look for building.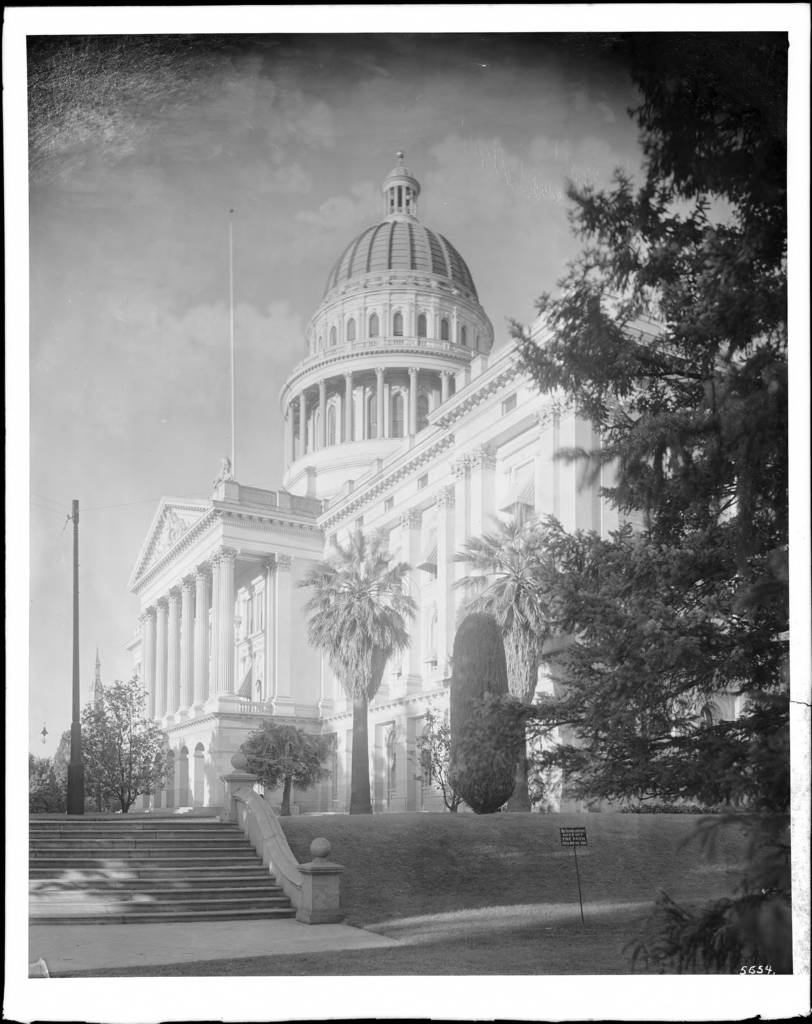
Found: select_region(135, 154, 740, 813).
